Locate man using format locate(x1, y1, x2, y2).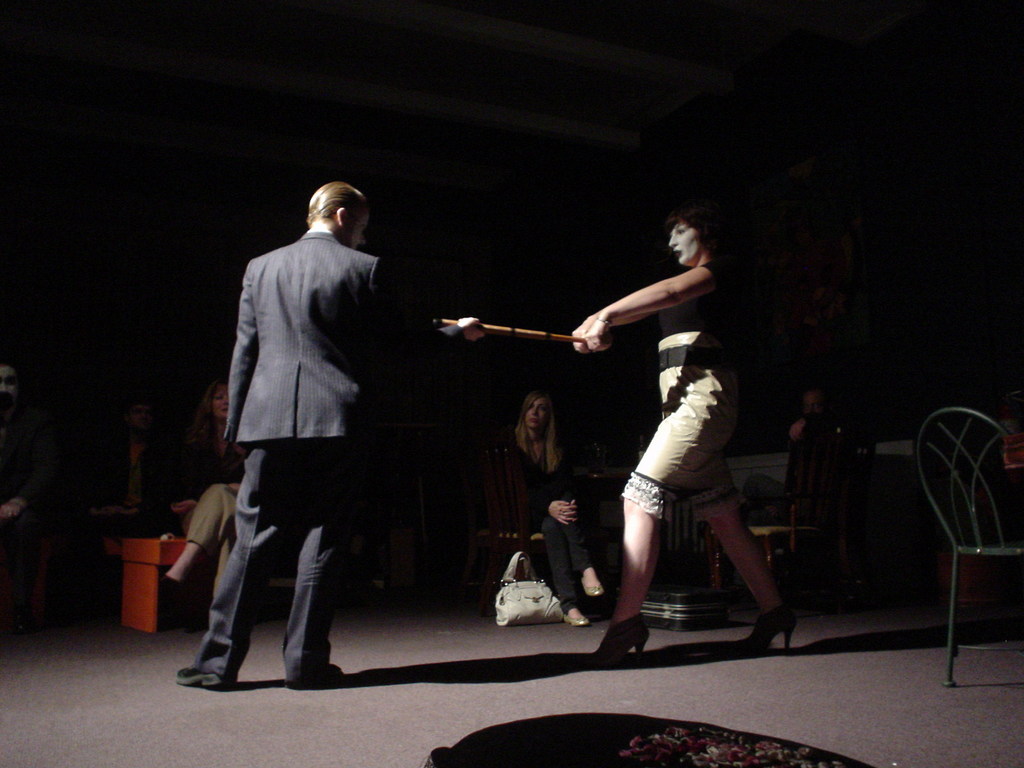
locate(99, 389, 173, 540).
